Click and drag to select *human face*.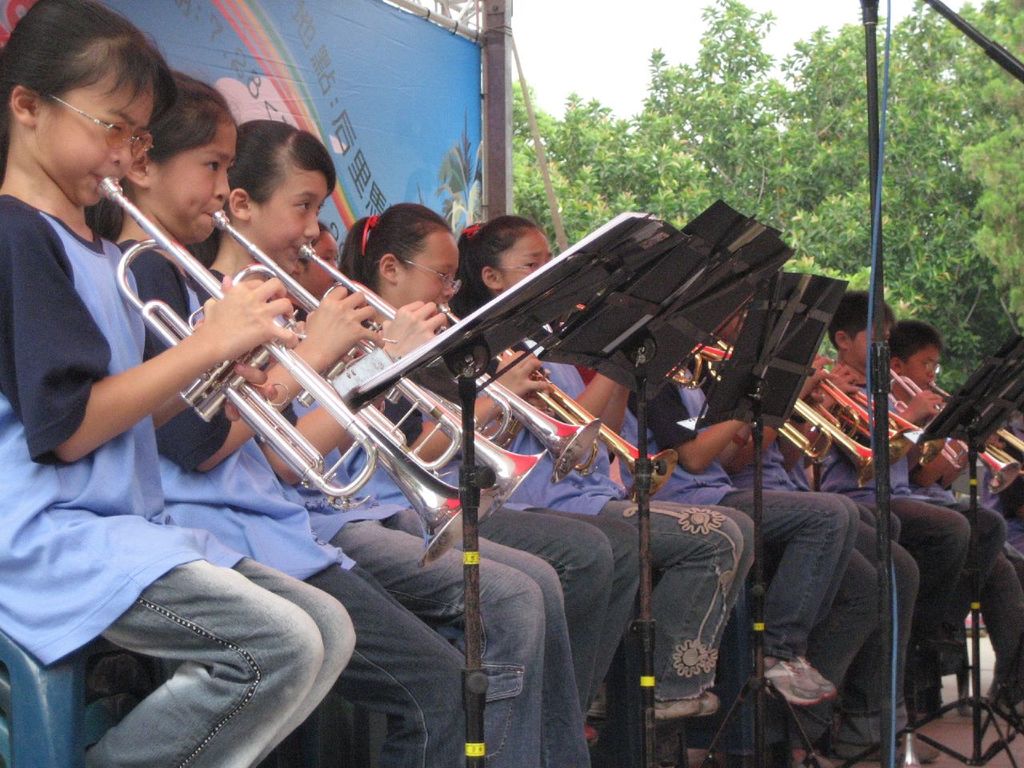
Selection: BBox(40, 71, 154, 206).
